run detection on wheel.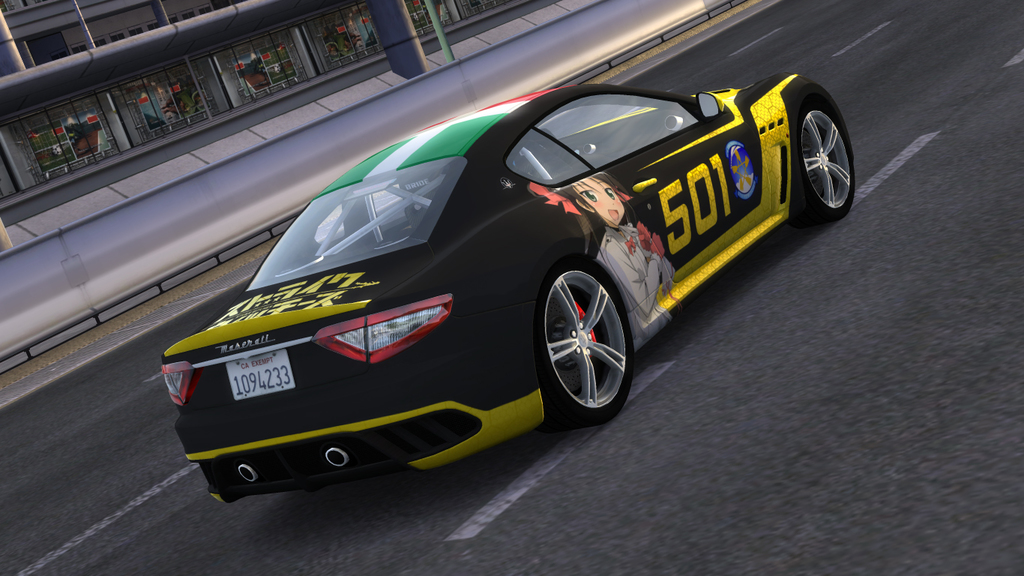
Result: <region>791, 98, 855, 228</region>.
